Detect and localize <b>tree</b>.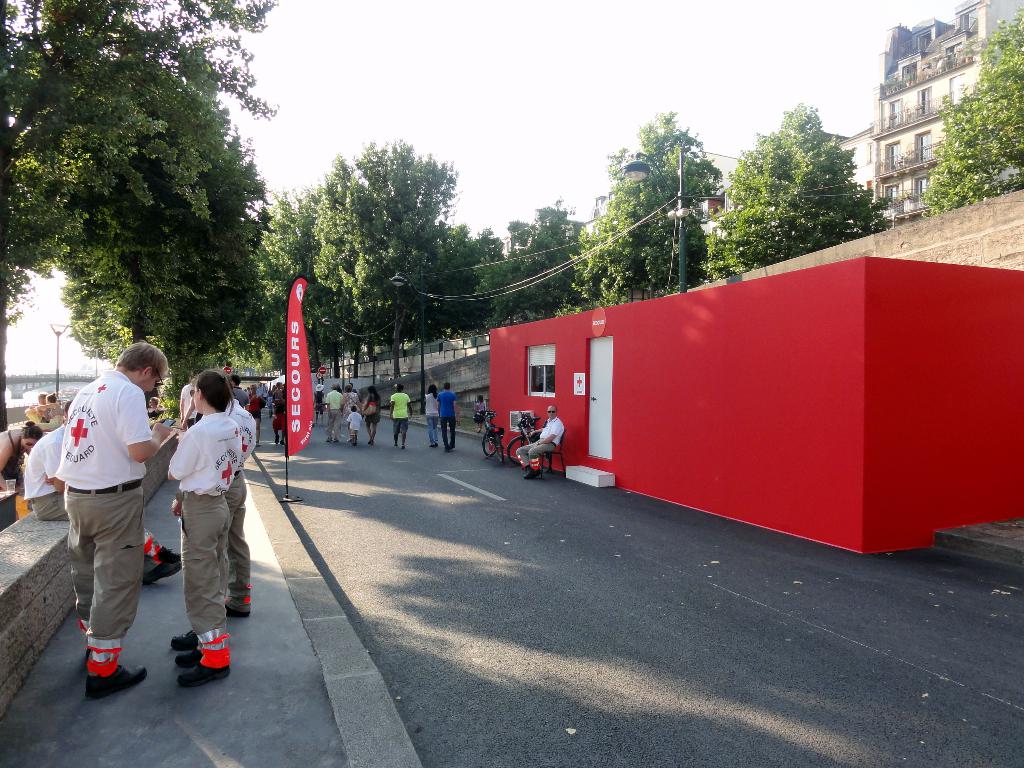
Localized at select_region(56, 40, 268, 405).
